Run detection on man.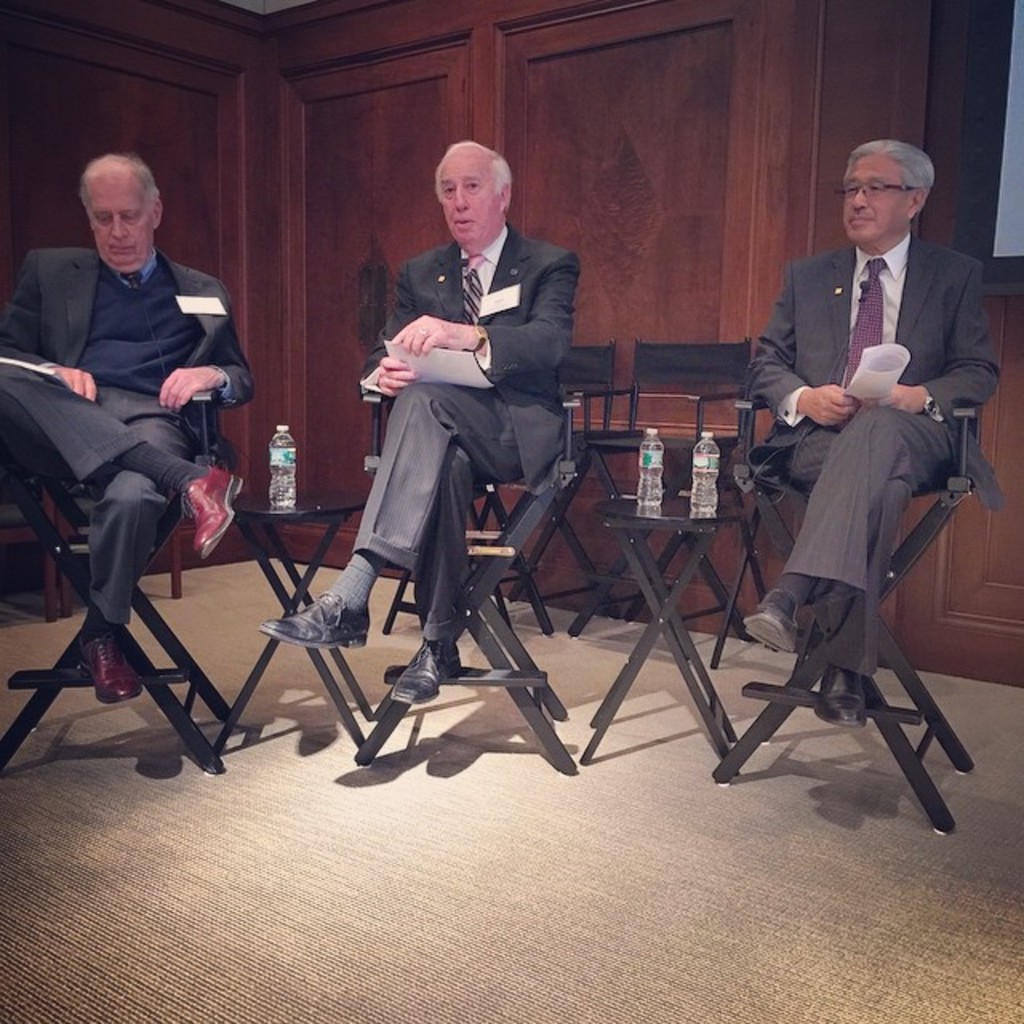
Result: (x1=0, y1=147, x2=261, y2=717).
